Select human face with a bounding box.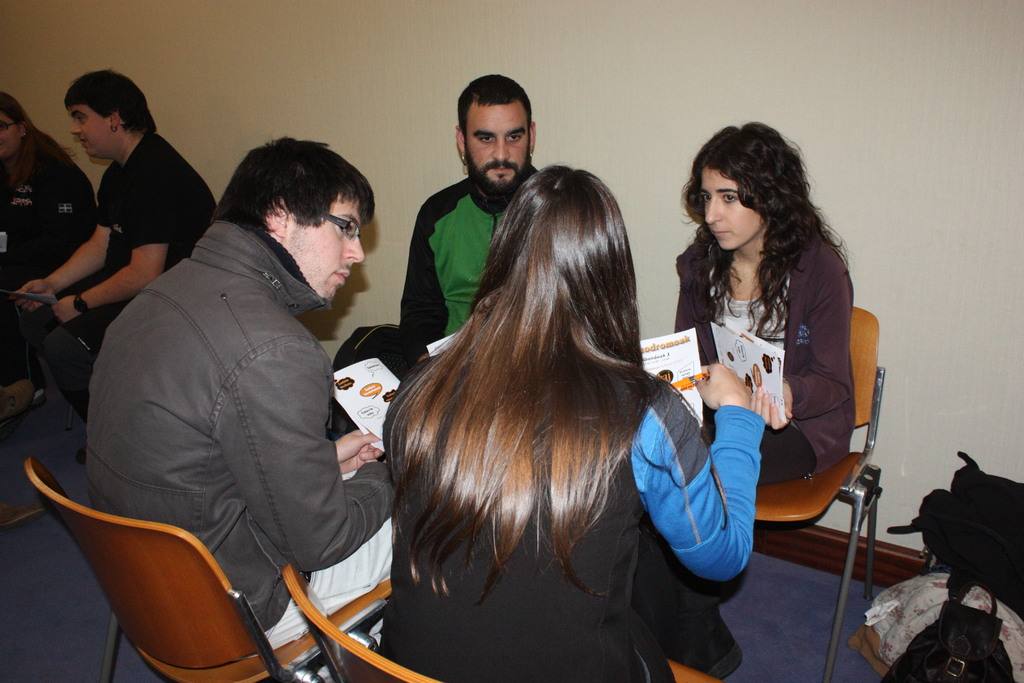
bbox=(466, 104, 536, 193).
